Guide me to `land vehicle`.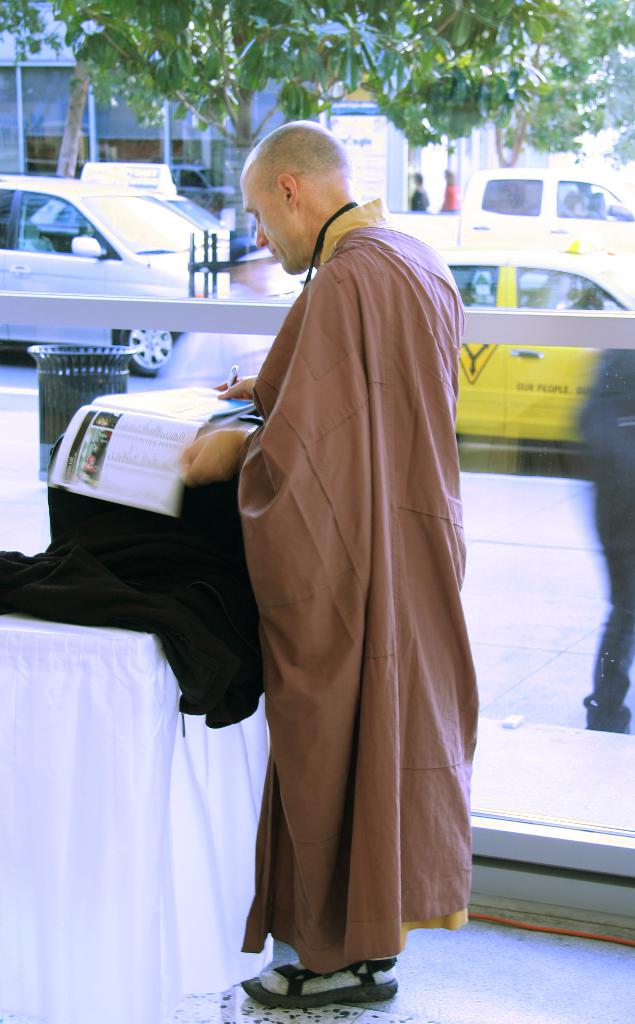
Guidance: (15, 160, 255, 269).
